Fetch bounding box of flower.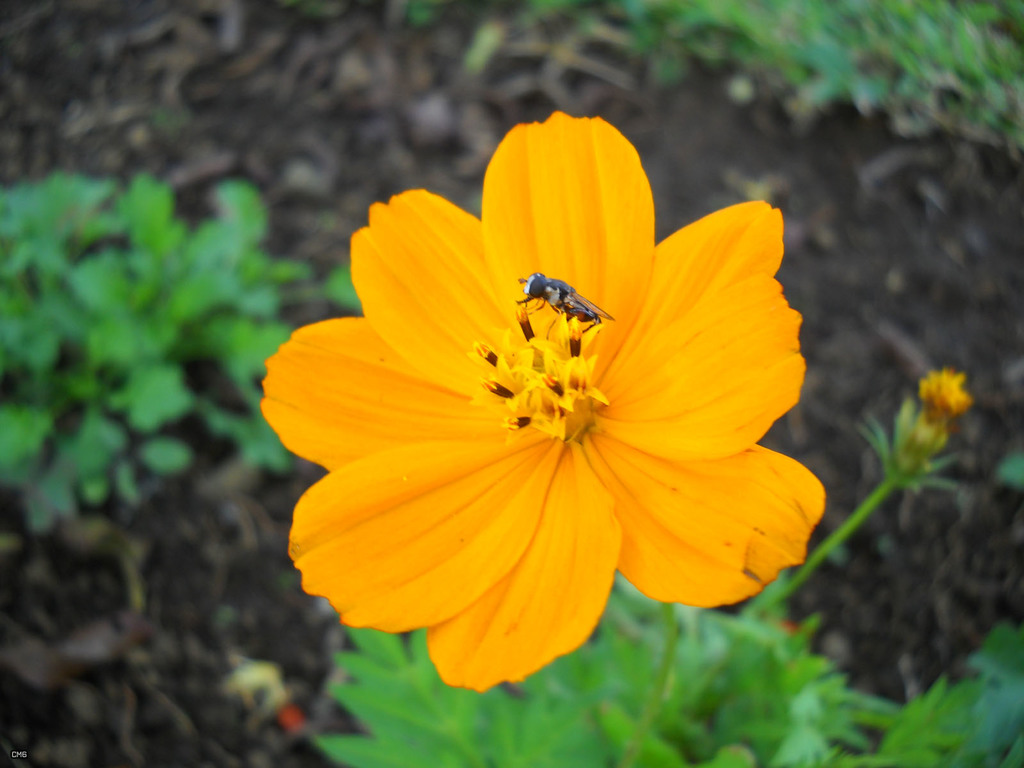
Bbox: (869,371,973,486).
